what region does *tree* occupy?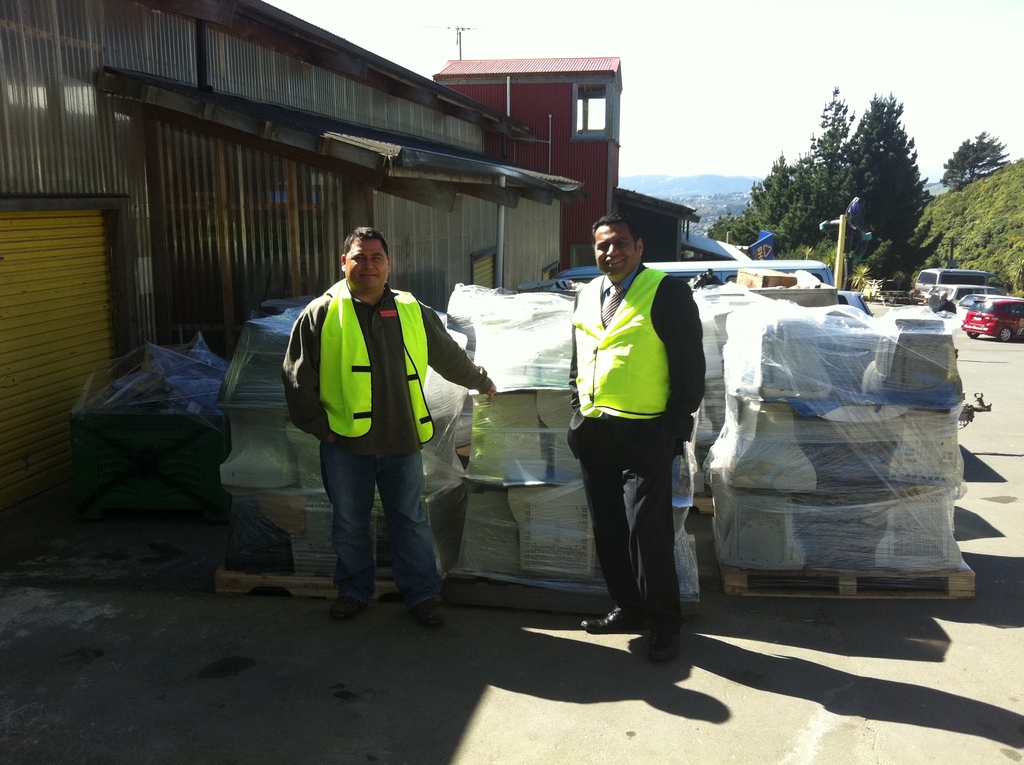
box=[716, 90, 954, 282].
